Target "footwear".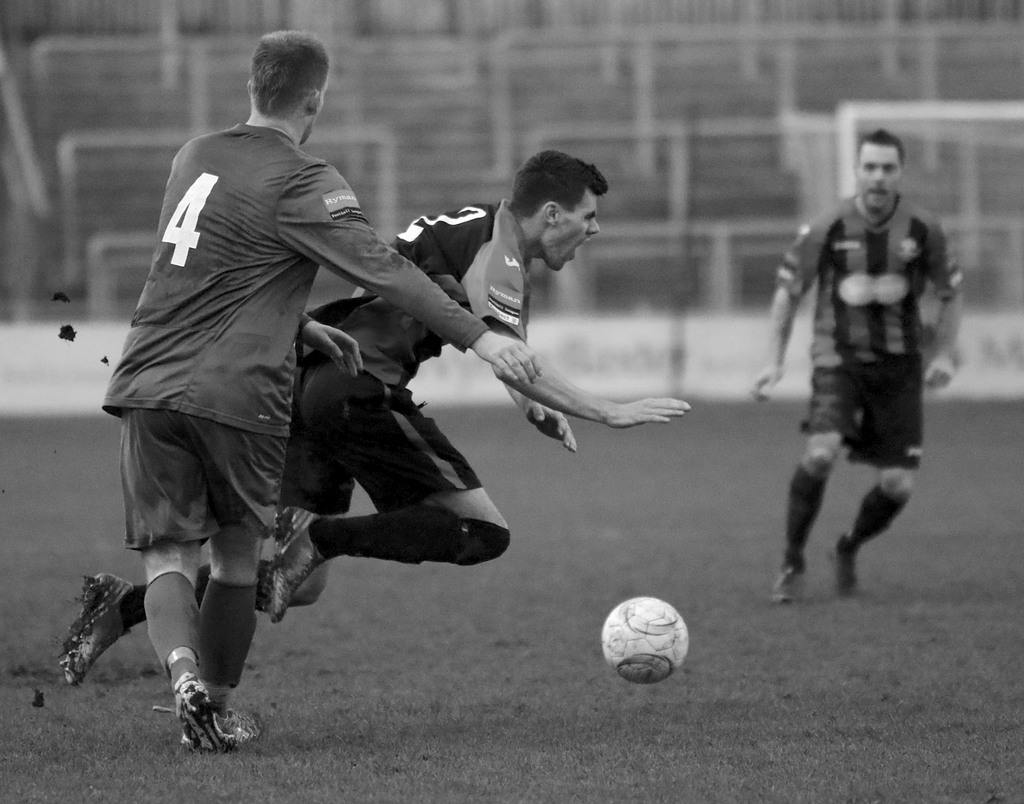
Target region: x1=152, y1=673, x2=236, y2=755.
